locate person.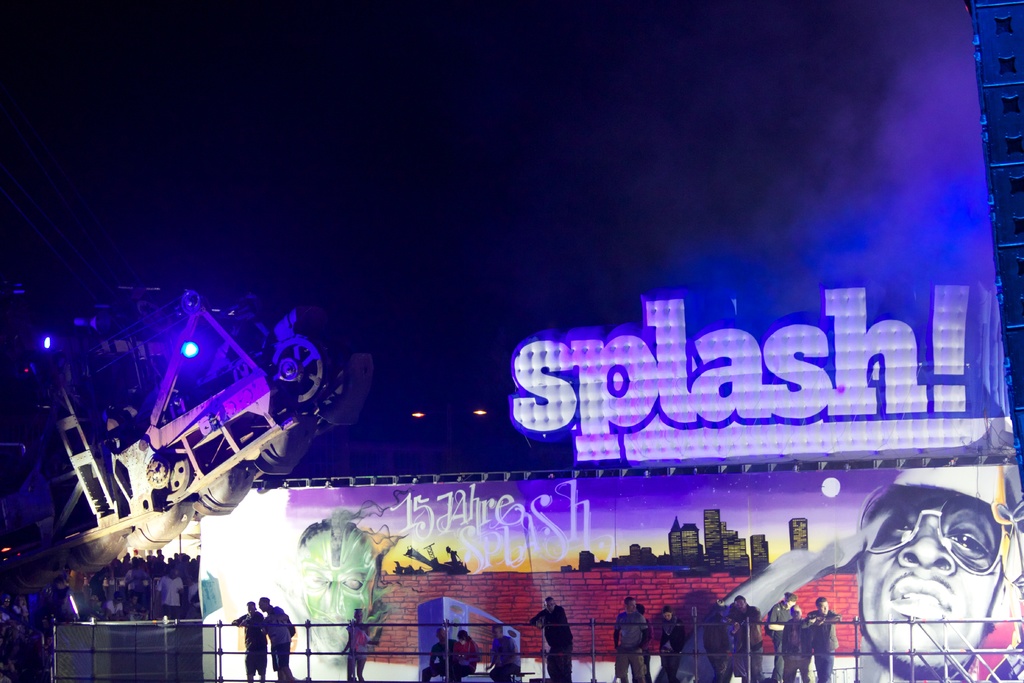
Bounding box: x1=728 y1=598 x2=762 y2=682.
